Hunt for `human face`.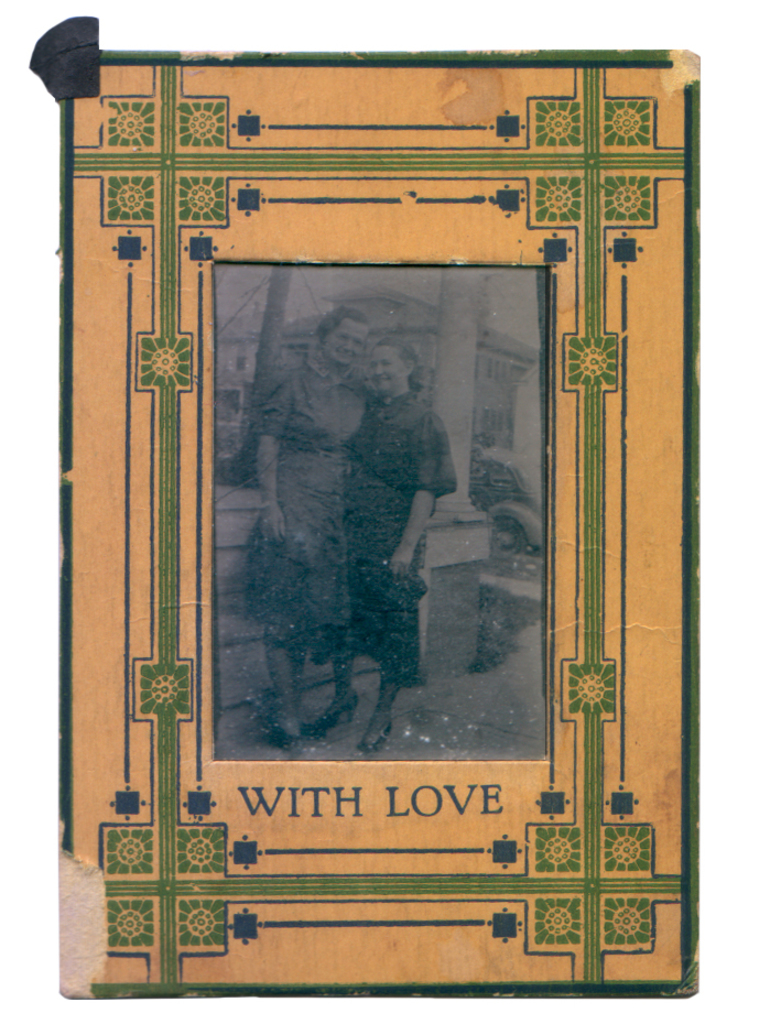
Hunted down at 456,439,510,492.
